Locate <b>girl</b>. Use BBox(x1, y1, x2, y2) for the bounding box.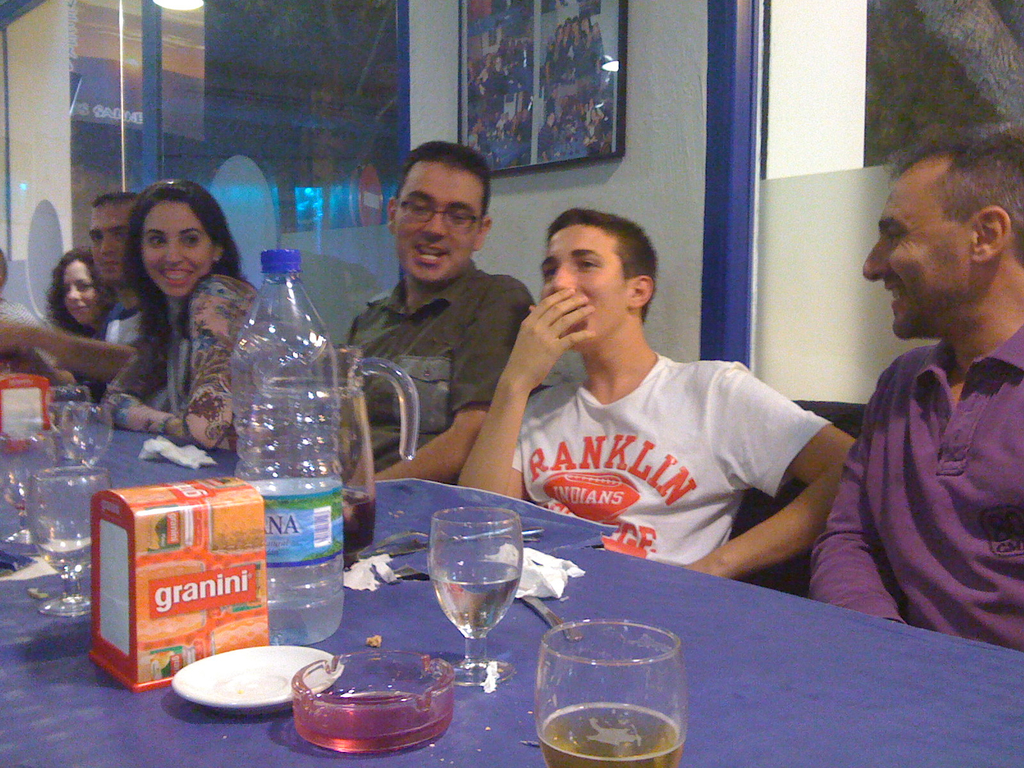
BBox(101, 180, 261, 449).
